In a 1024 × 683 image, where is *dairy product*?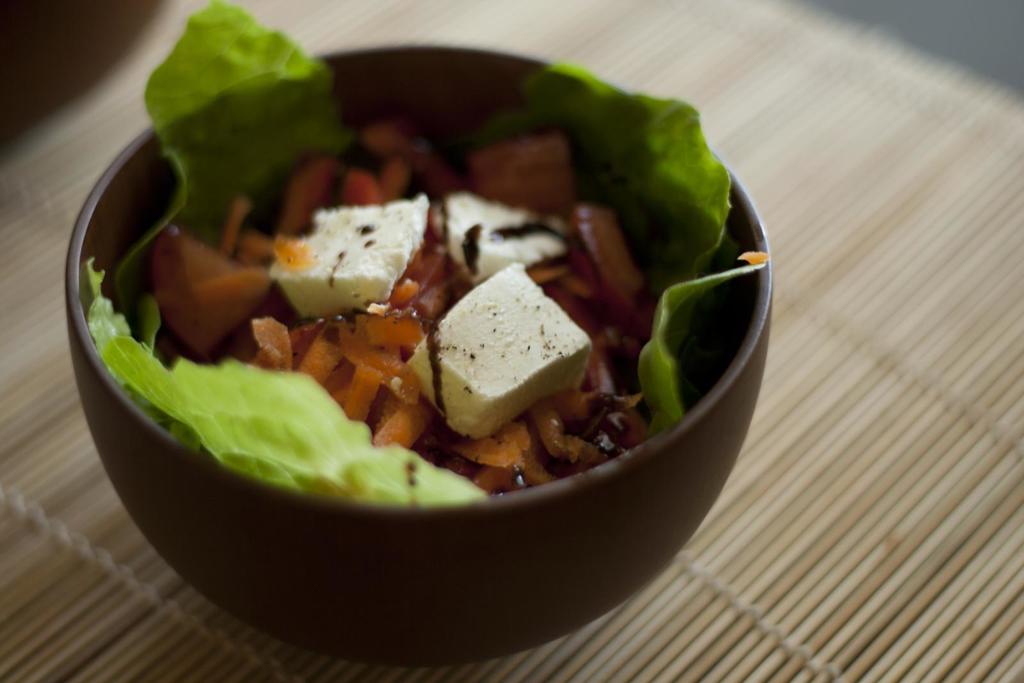
[408,254,595,431].
